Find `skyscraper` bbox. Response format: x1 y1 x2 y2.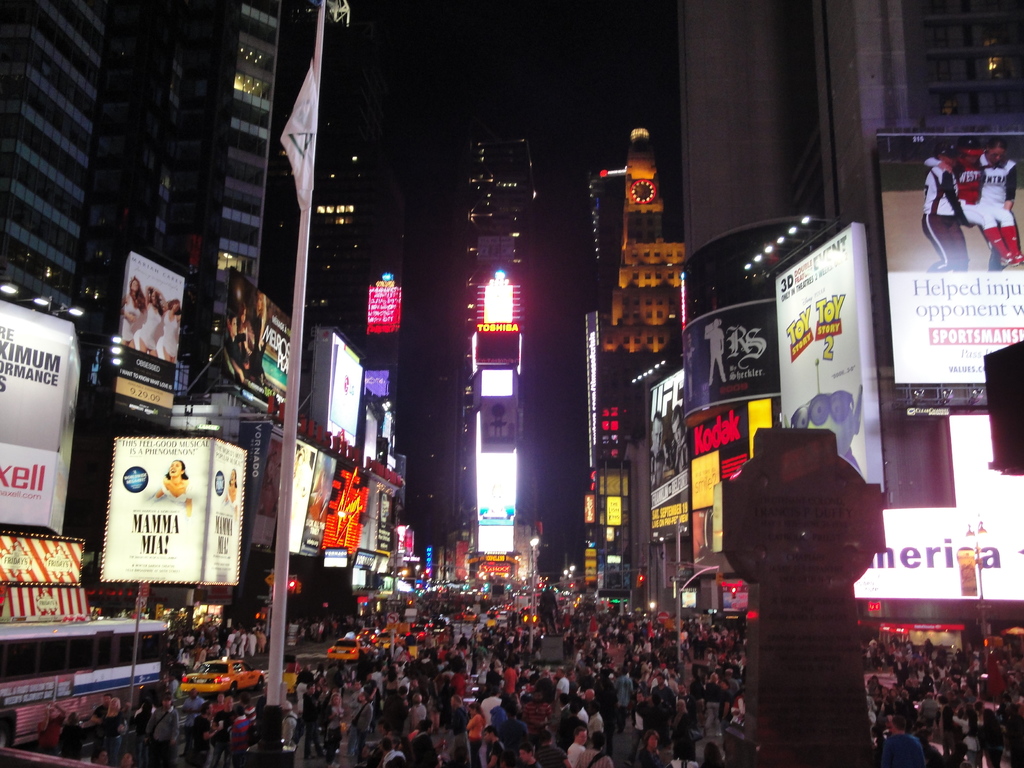
588 108 689 381.
